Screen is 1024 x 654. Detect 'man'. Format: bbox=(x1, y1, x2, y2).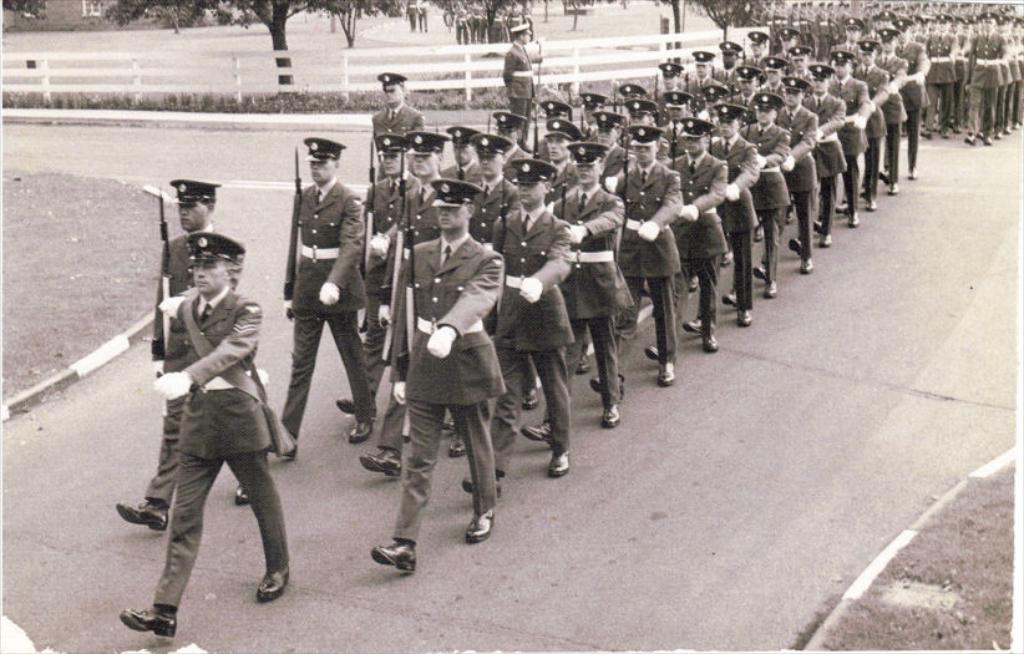
bbox=(270, 138, 374, 461).
